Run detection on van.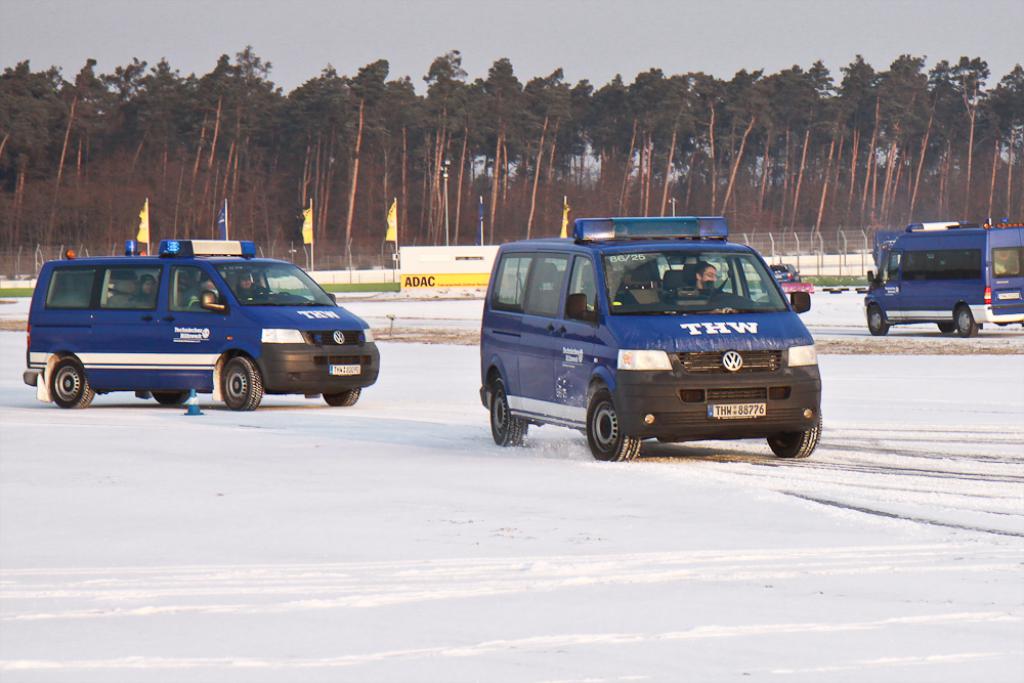
Result: bbox(19, 237, 384, 416).
